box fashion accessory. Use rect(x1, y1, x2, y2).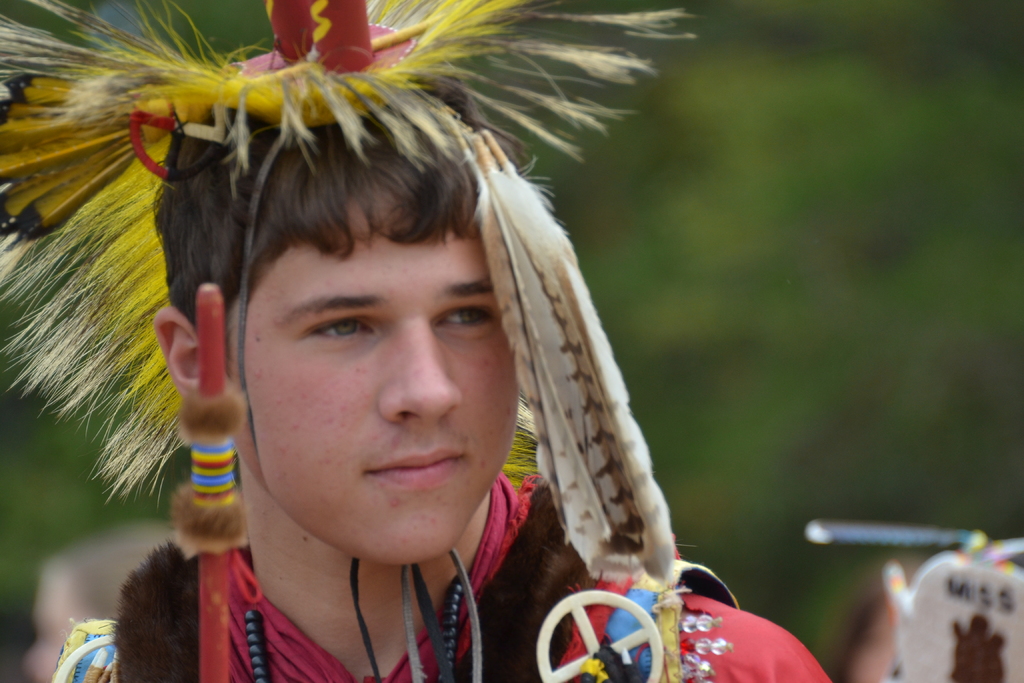
rect(244, 575, 468, 682).
